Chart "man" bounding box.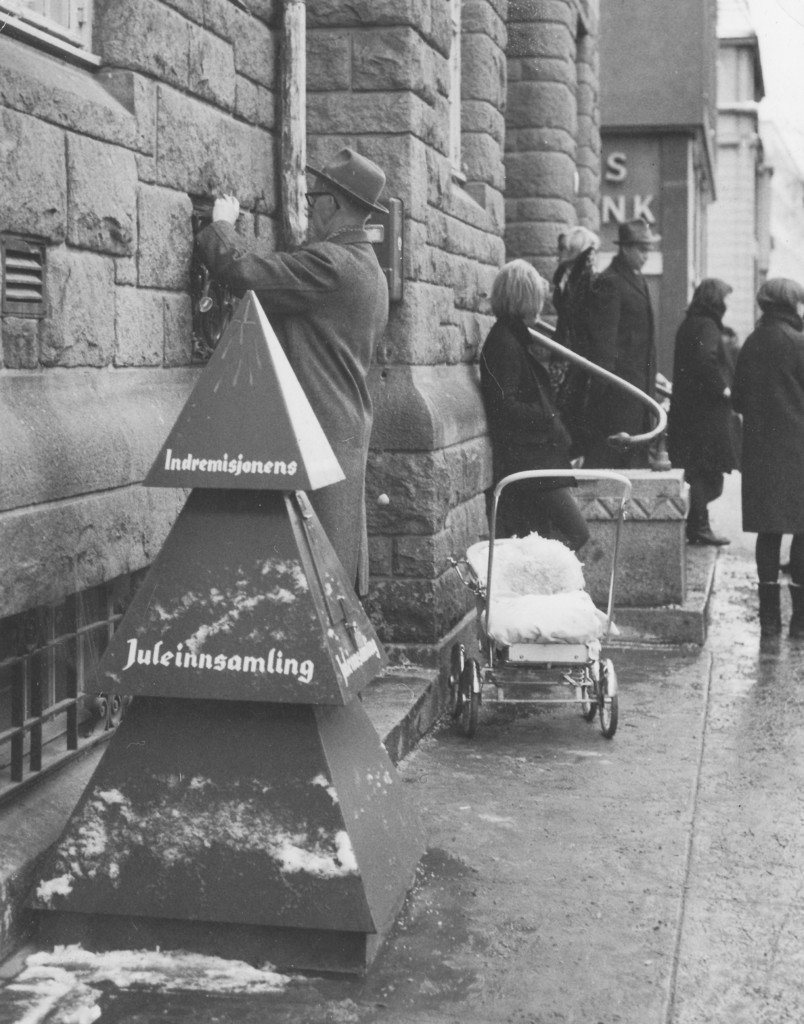
Charted: (x1=192, y1=150, x2=404, y2=646).
